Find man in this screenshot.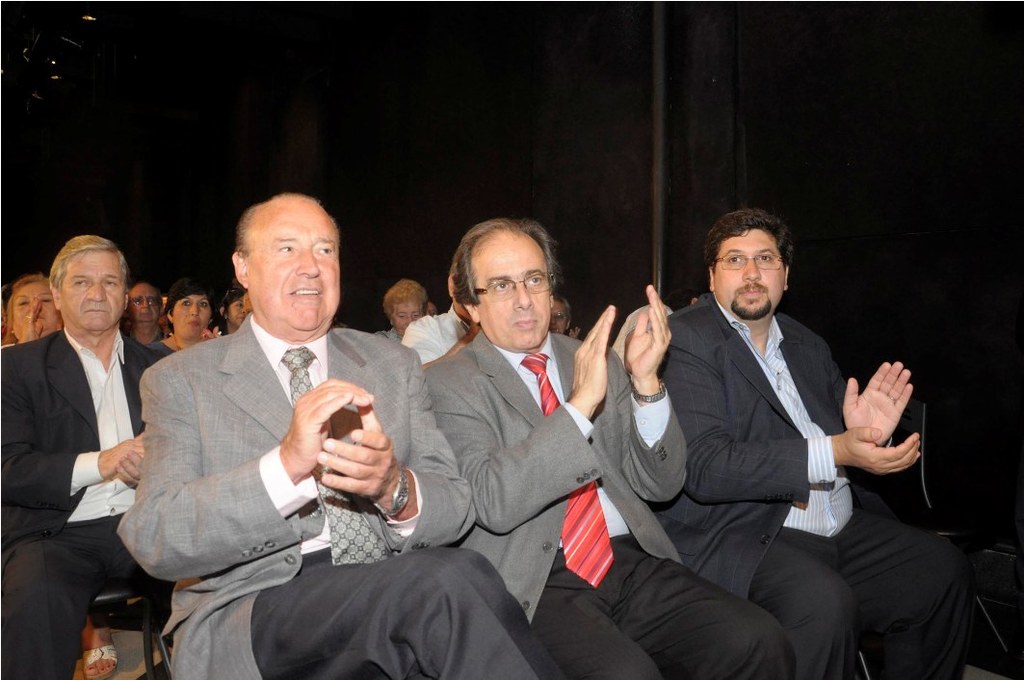
The bounding box for man is (left=421, top=219, right=795, bottom=679).
